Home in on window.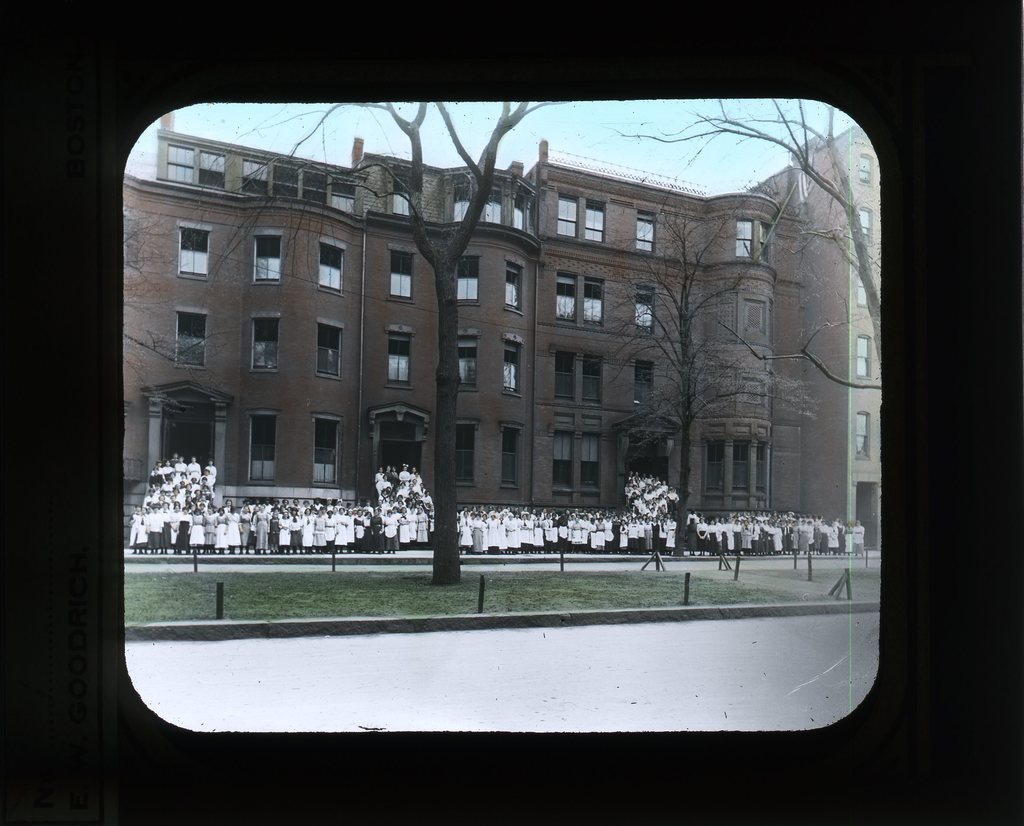
Homed in at (x1=587, y1=199, x2=605, y2=239).
